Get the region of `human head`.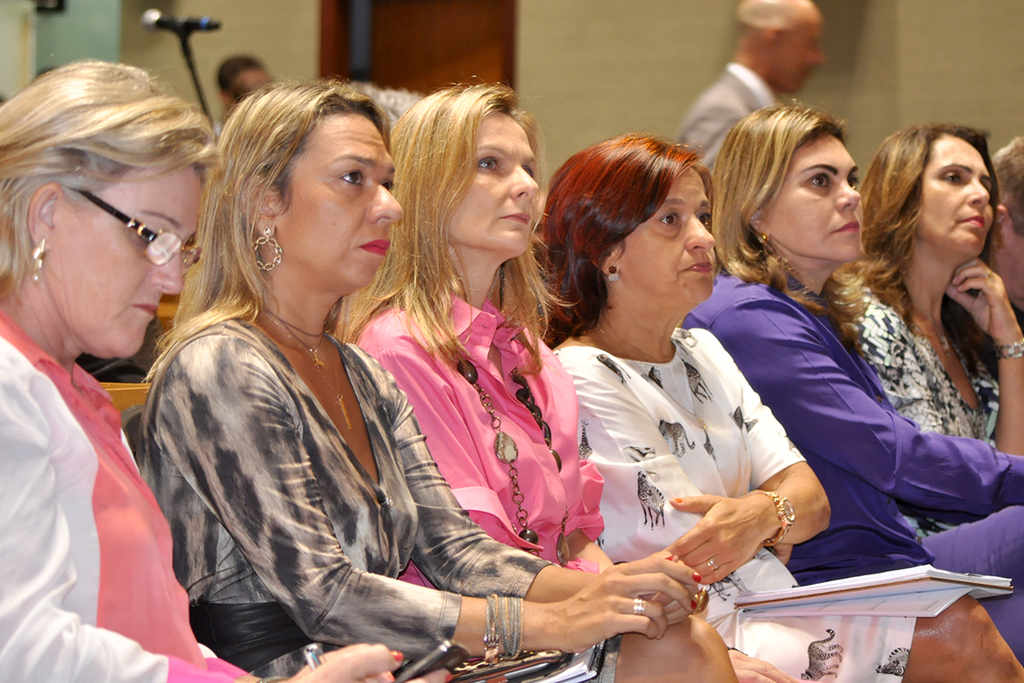
crop(0, 61, 212, 366).
